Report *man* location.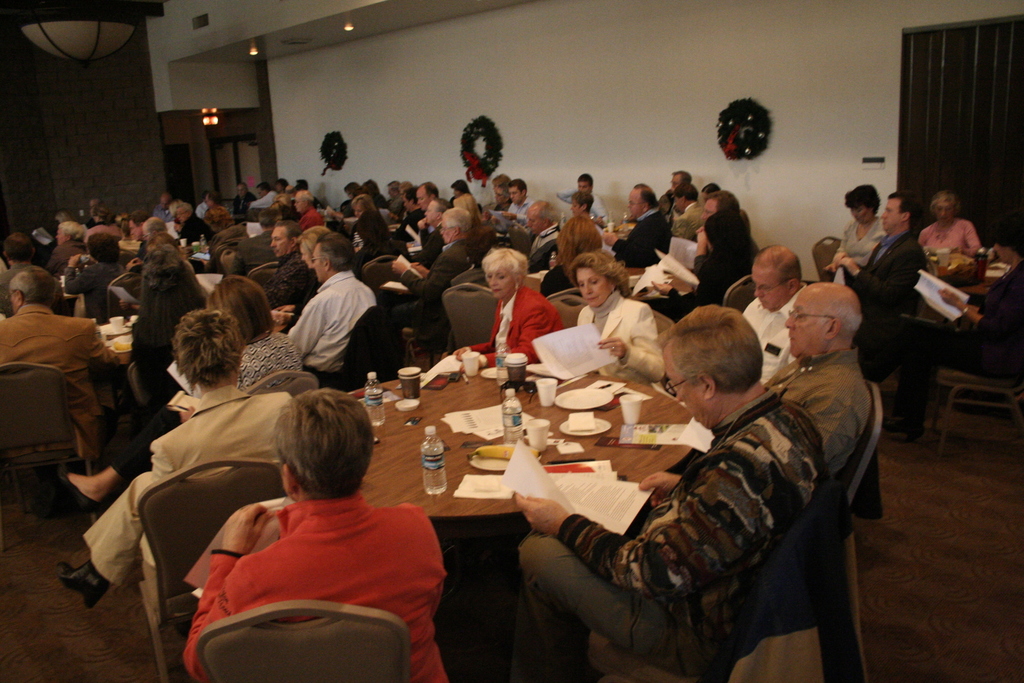
Report: 518:302:829:682.
